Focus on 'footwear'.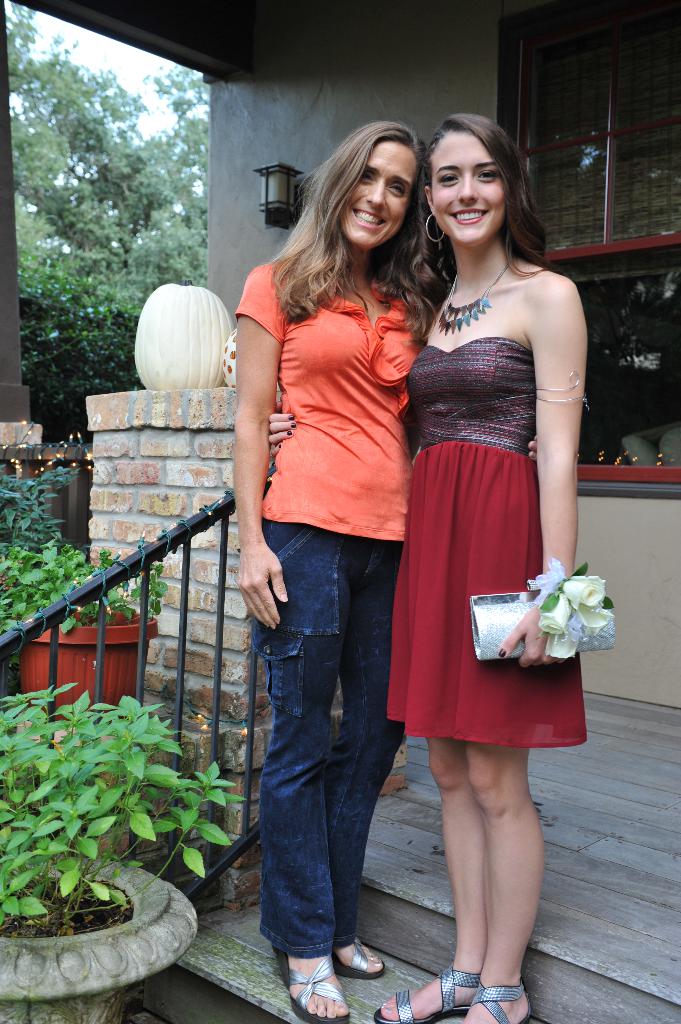
Focused at (left=462, top=979, right=537, bottom=1023).
